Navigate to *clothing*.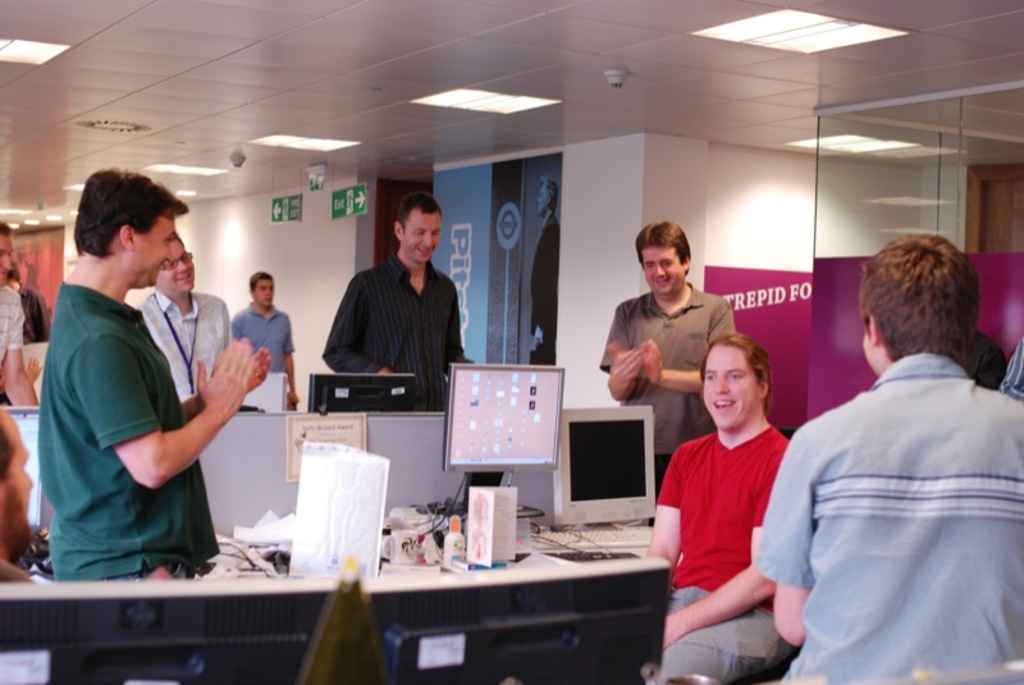
Navigation target: BBox(0, 286, 24, 376).
